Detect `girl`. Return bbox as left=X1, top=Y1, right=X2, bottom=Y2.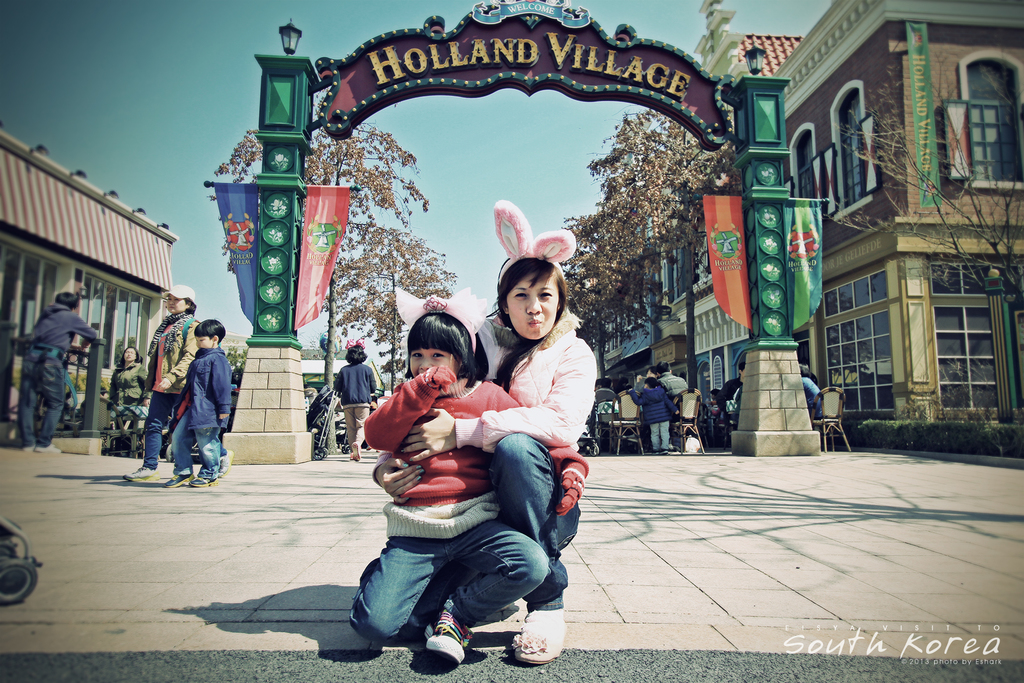
left=349, top=286, right=589, bottom=662.
